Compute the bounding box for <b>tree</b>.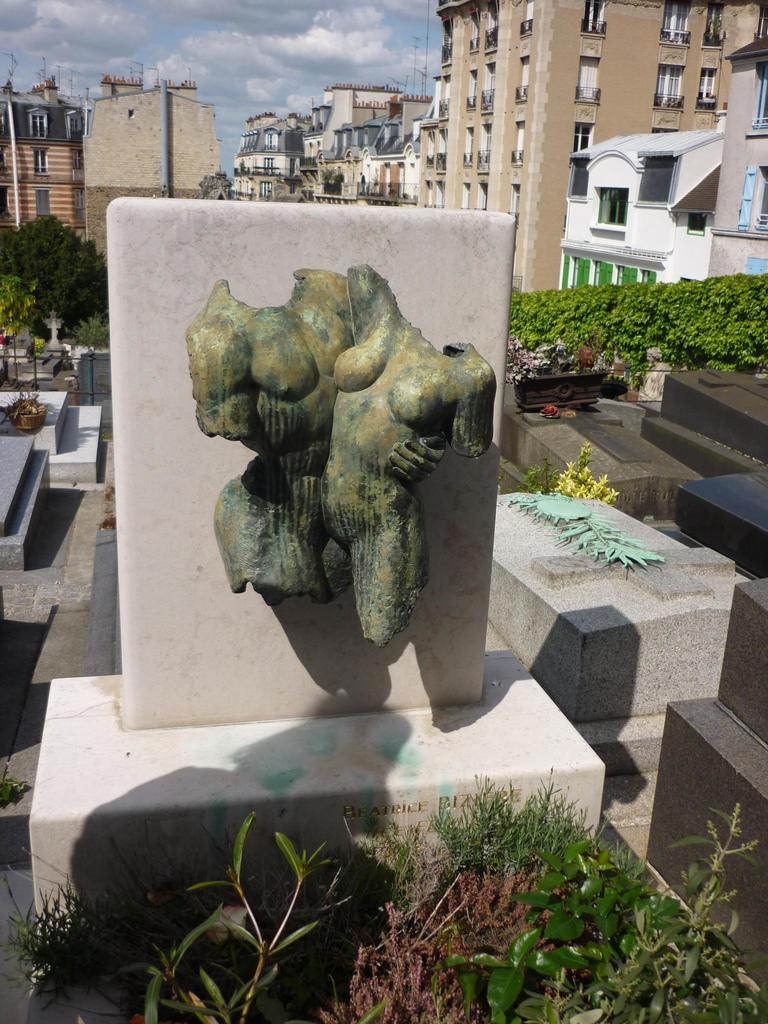
box(191, 168, 236, 196).
